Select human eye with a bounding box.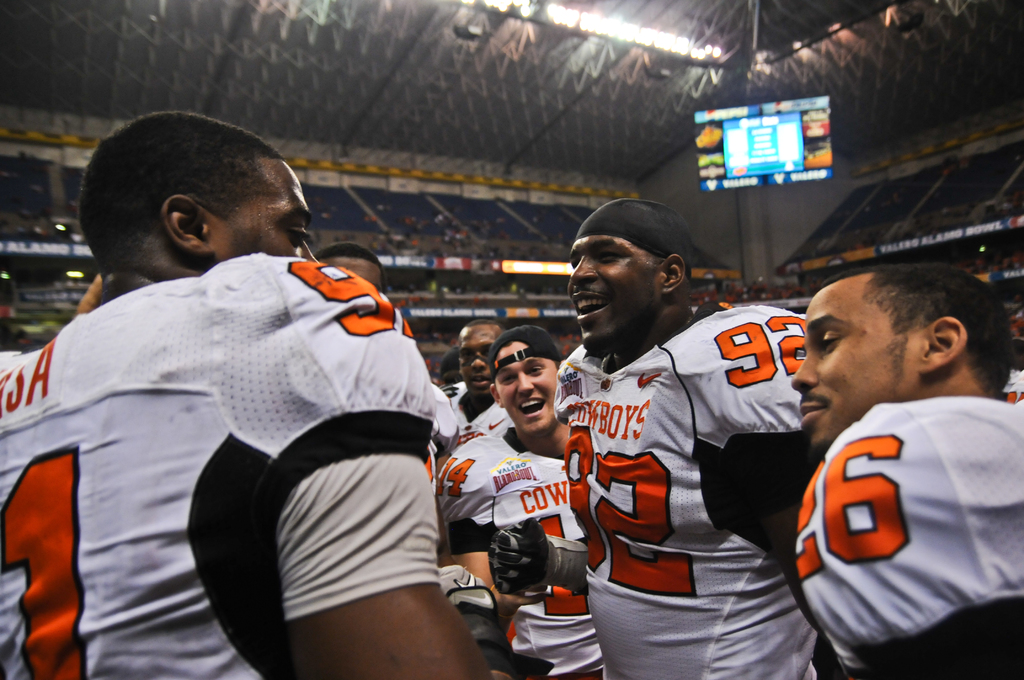
593, 244, 624, 261.
